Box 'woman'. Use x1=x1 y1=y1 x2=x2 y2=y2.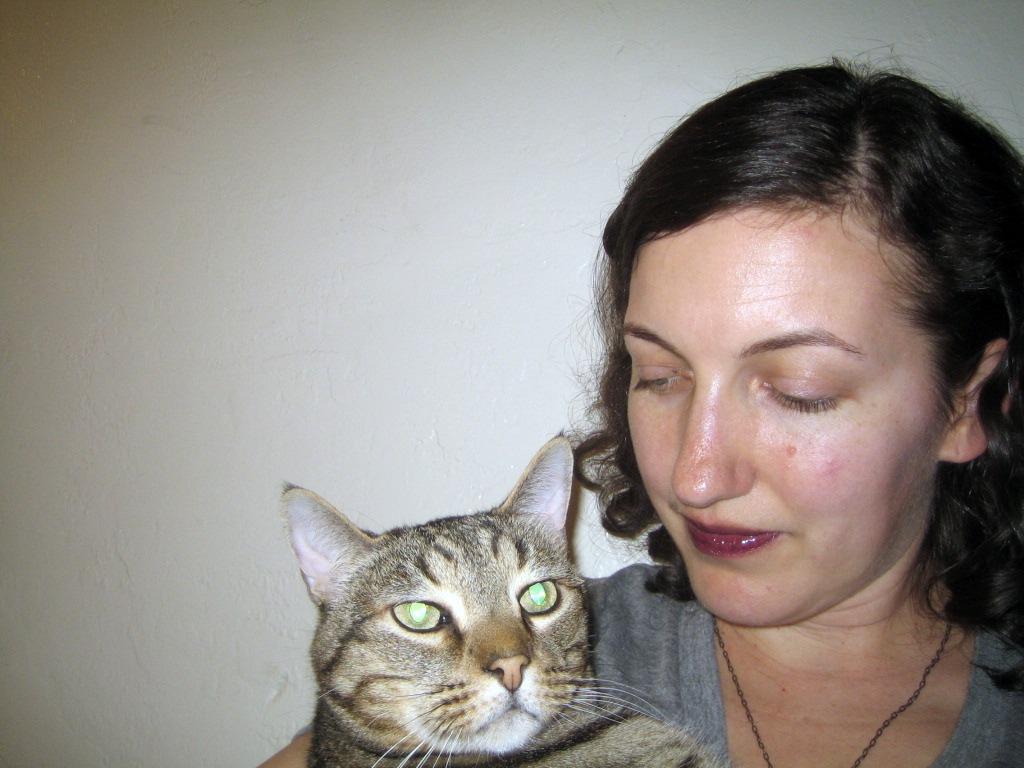
x1=415 y1=52 x2=1023 y2=767.
